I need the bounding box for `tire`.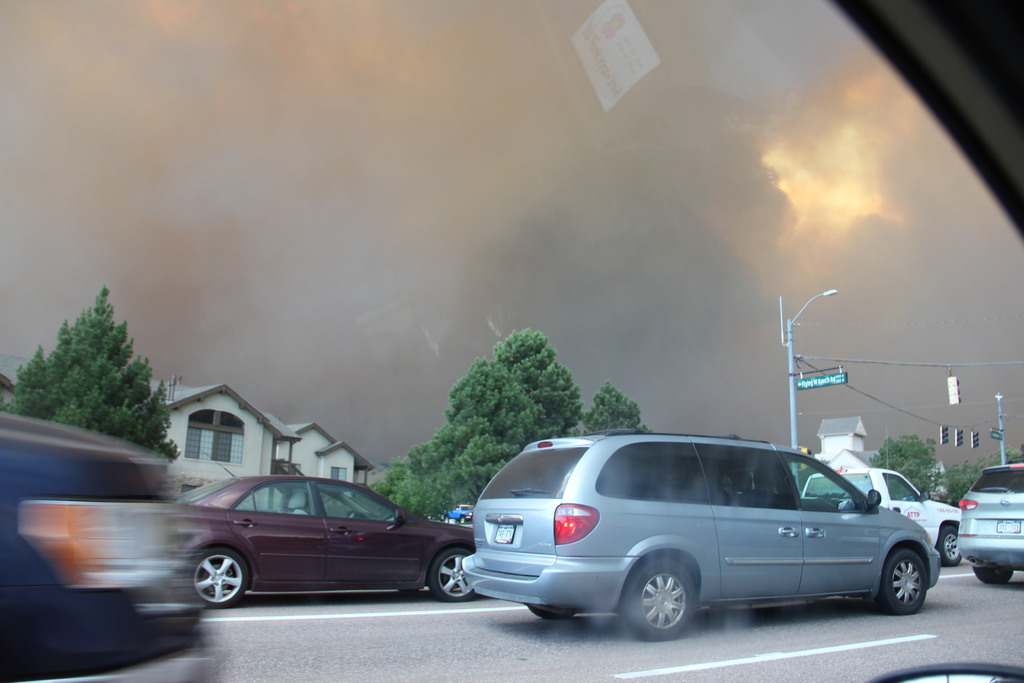
Here it is: Rect(617, 559, 702, 638).
